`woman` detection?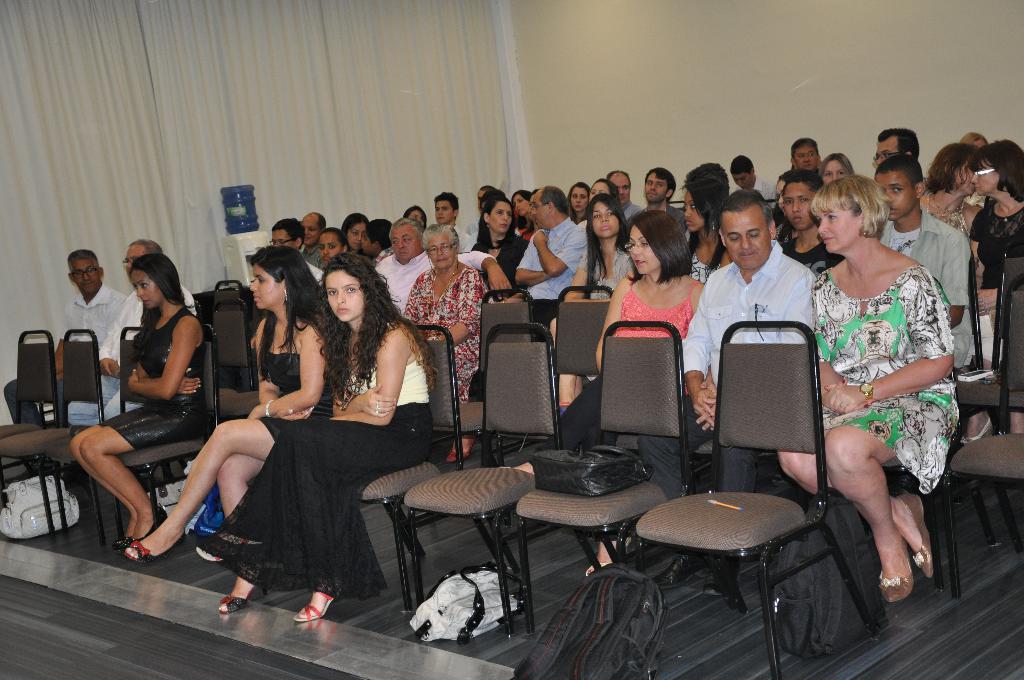
x1=538 y1=206 x2=707 y2=443
